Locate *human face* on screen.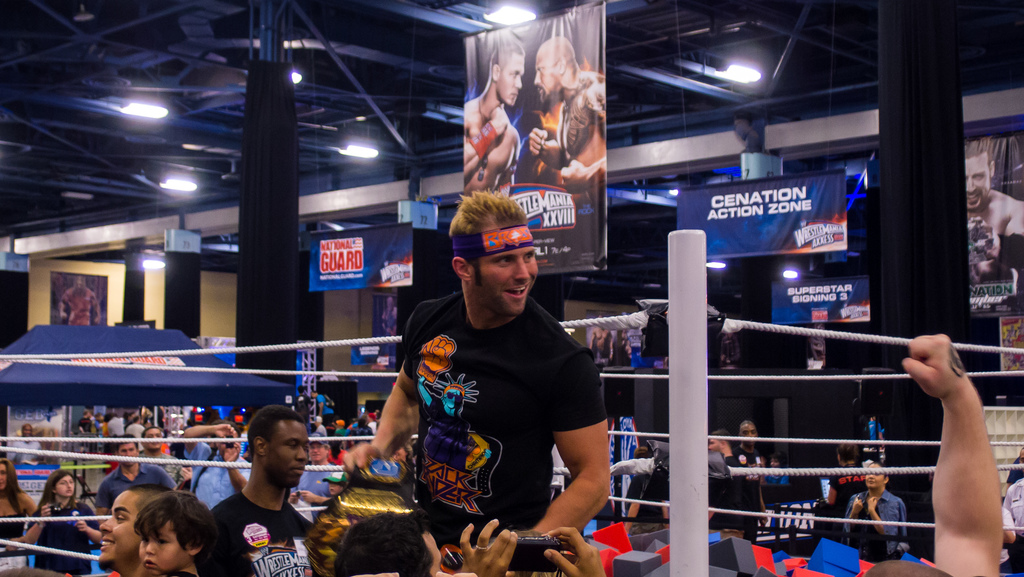
On screen at select_region(470, 215, 538, 314).
